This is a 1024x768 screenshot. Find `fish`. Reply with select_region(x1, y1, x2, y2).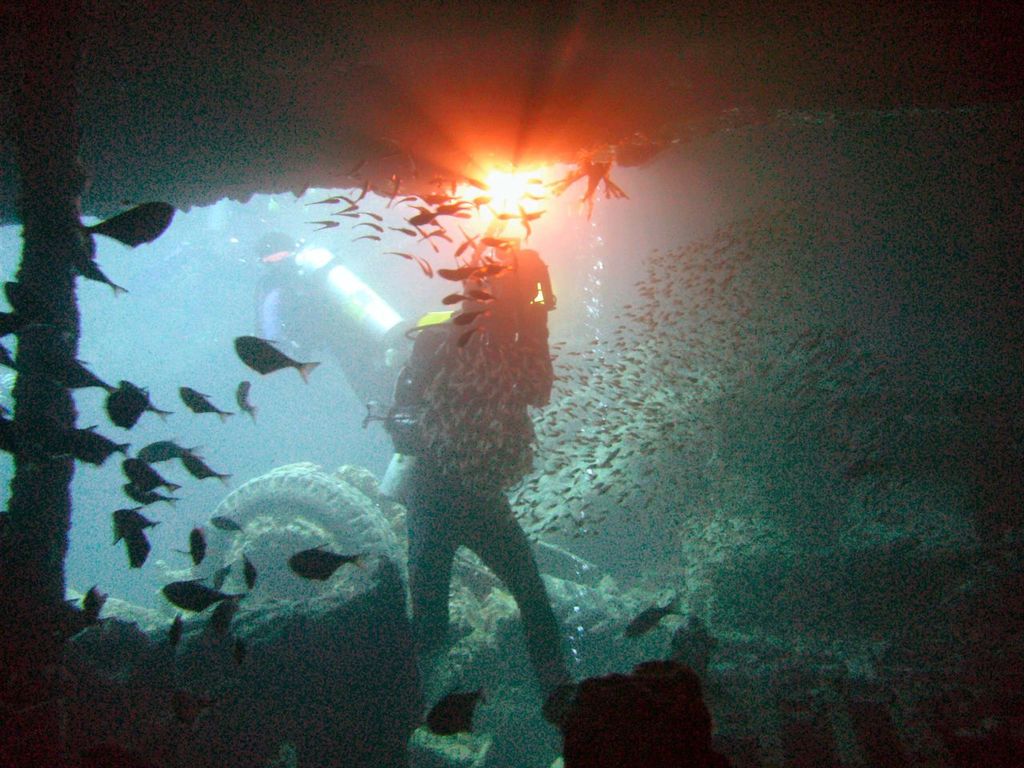
select_region(178, 383, 226, 426).
